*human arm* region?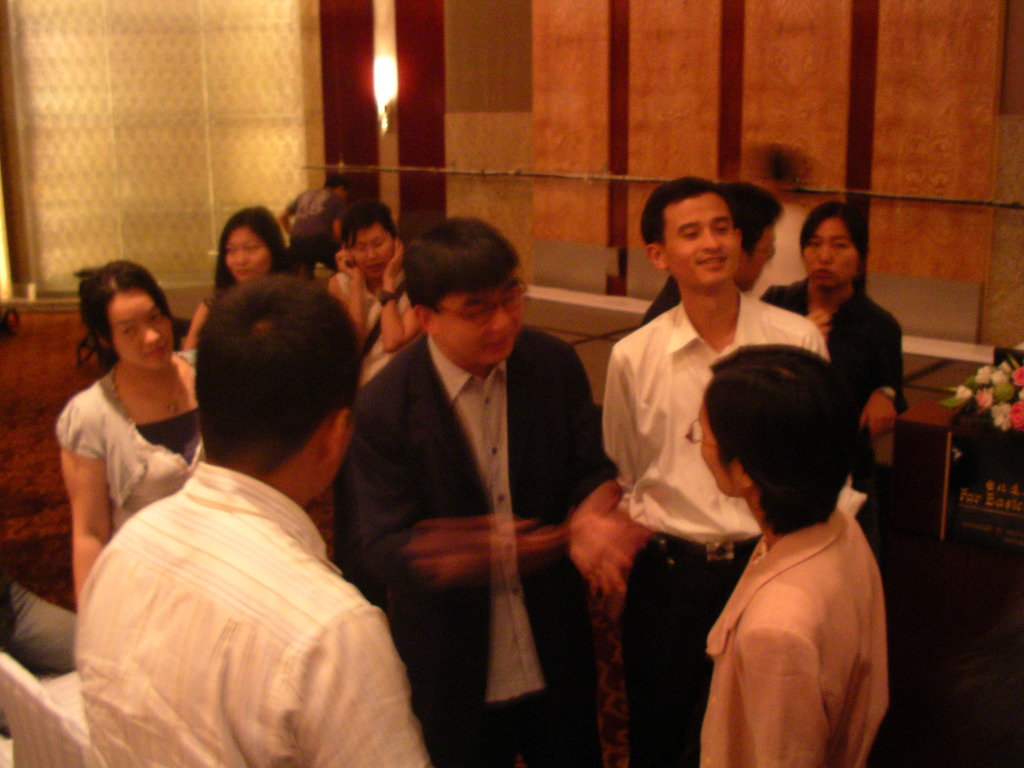
rect(296, 604, 424, 767)
